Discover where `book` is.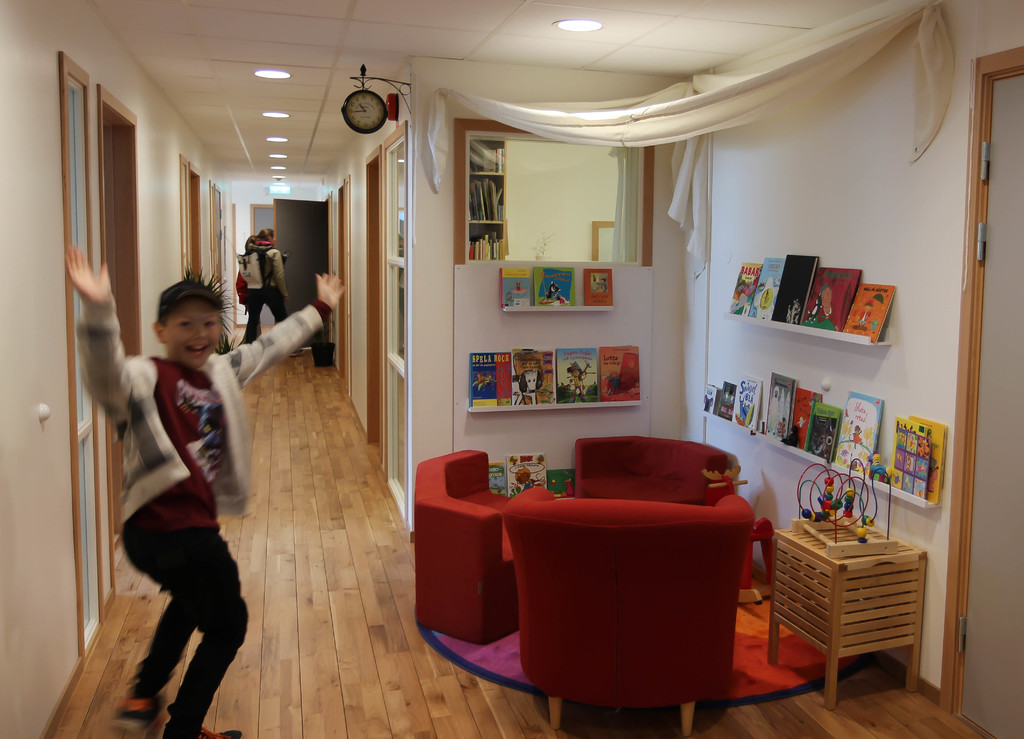
Discovered at bbox=[598, 344, 643, 404].
